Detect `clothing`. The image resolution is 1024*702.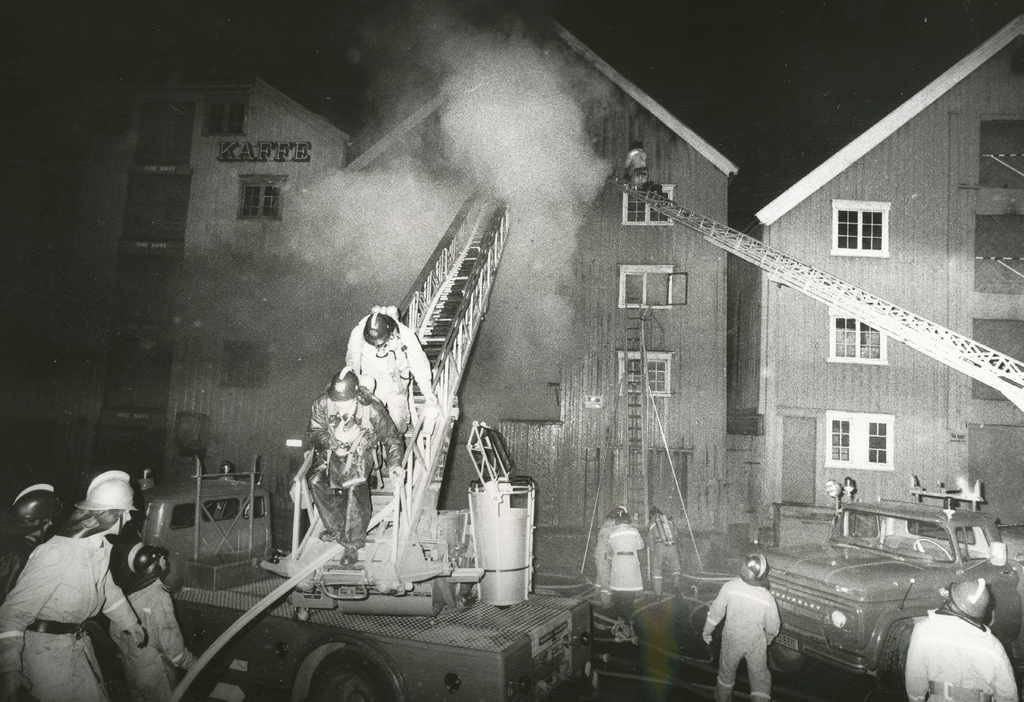
{"x1": 308, "y1": 388, "x2": 410, "y2": 538}.
